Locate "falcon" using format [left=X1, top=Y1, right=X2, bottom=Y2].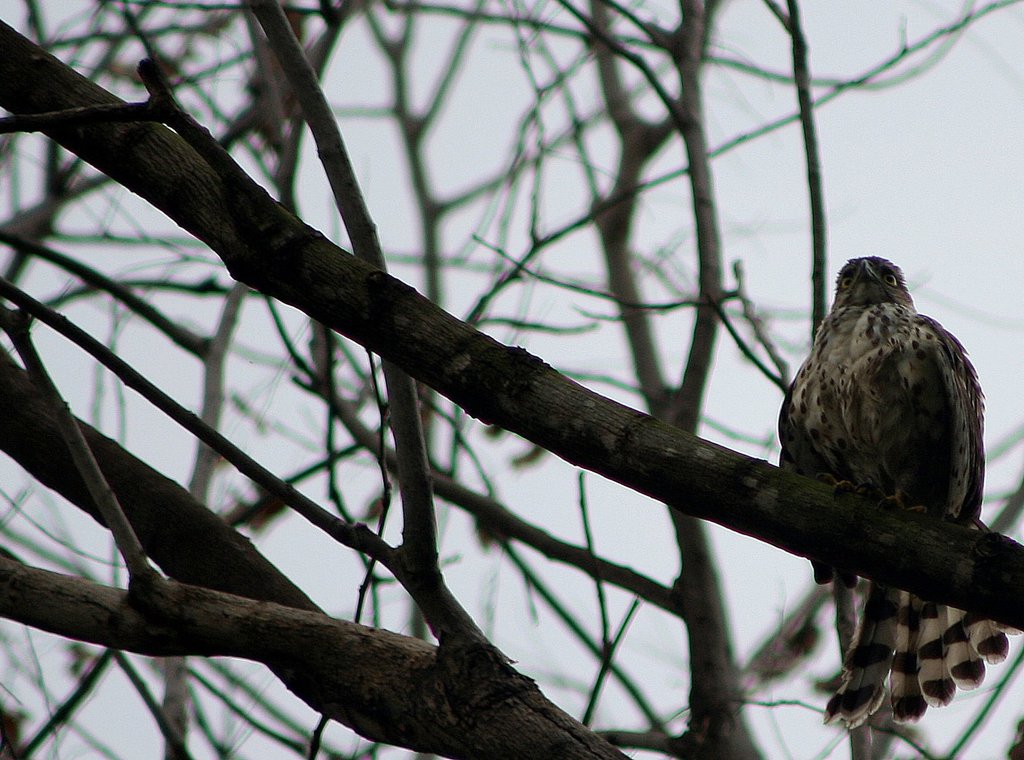
[left=777, top=255, right=1022, bottom=731].
